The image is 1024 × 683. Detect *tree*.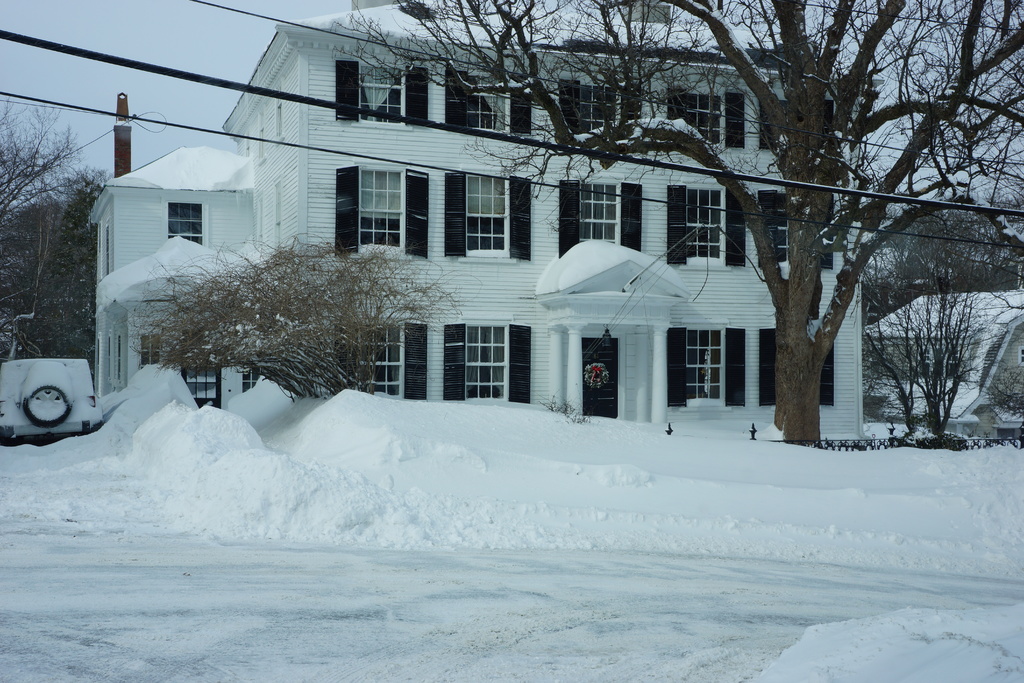
Detection: (x1=138, y1=231, x2=467, y2=408).
